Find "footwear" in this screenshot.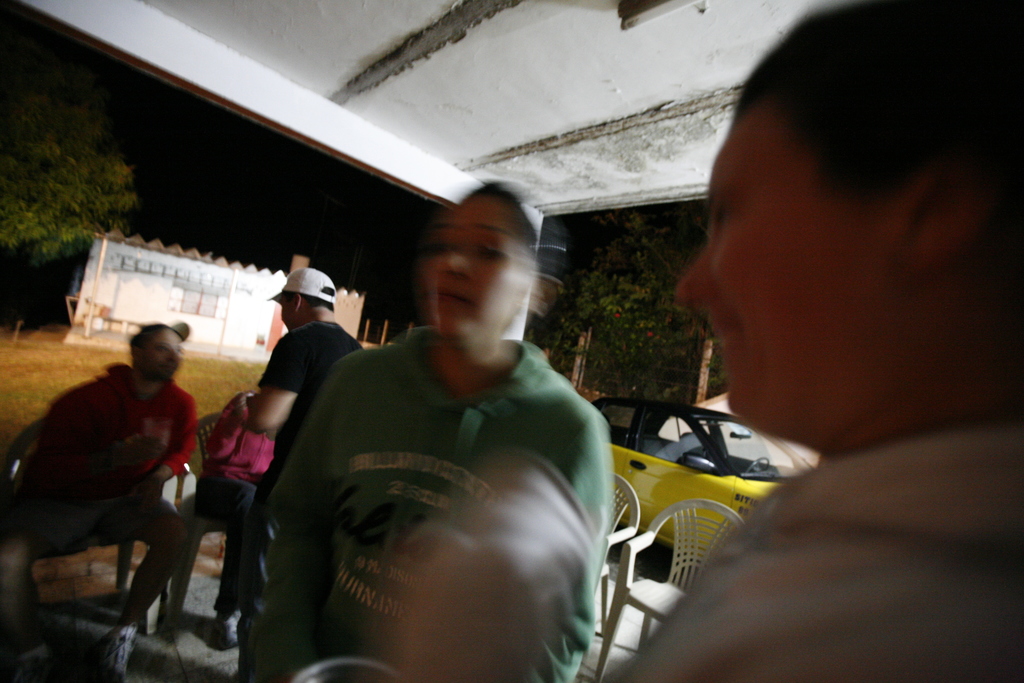
The bounding box for "footwear" is (left=161, top=594, right=168, bottom=620).
